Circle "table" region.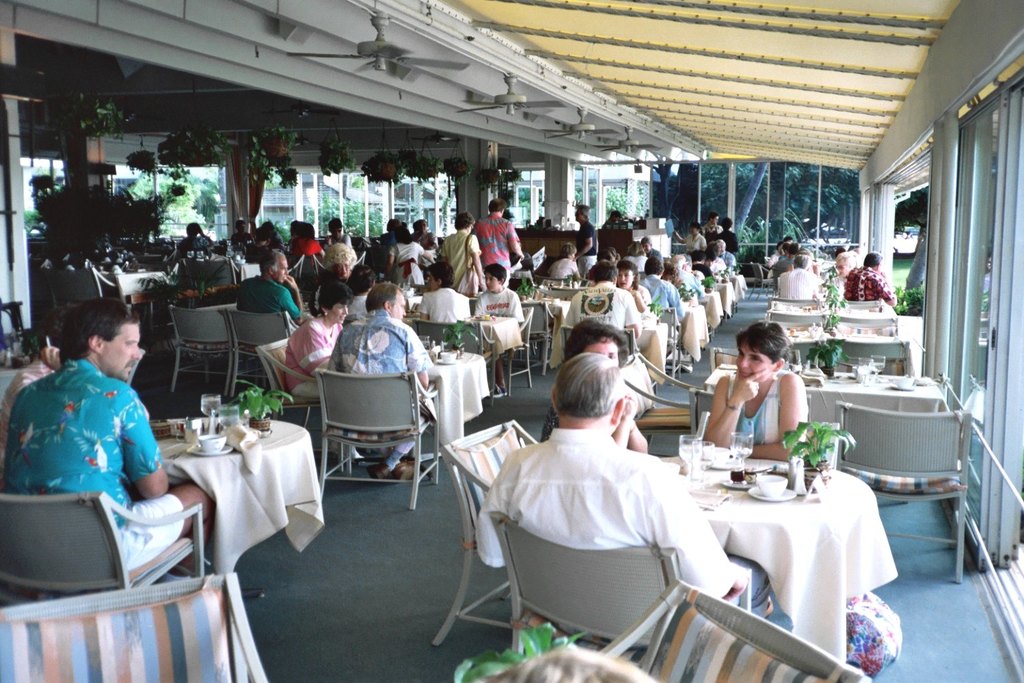
Region: select_region(668, 295, 709, 358).
